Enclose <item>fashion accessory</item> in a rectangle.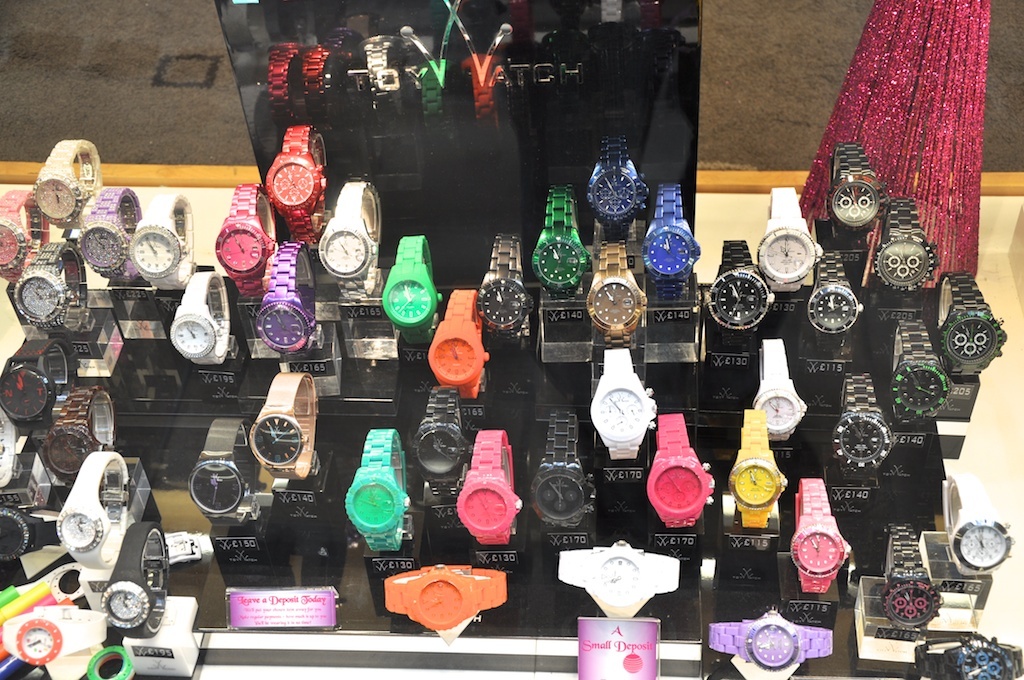
<box>30,138,100,233</box>.
